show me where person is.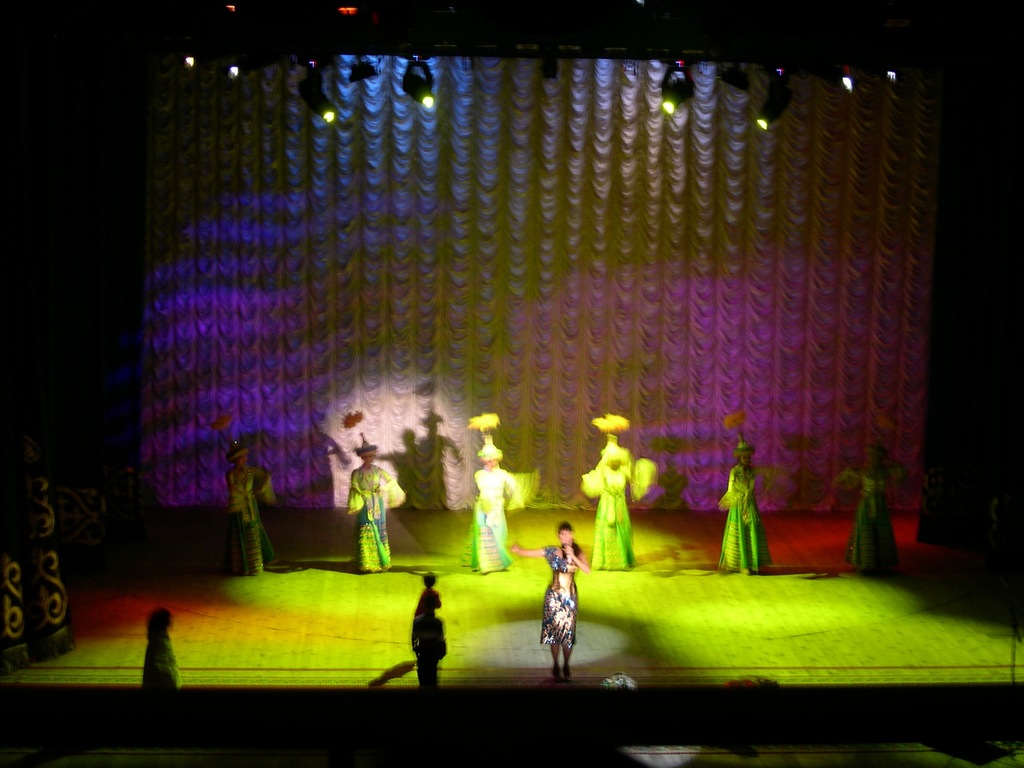
person is at rect(504, 518, 589, 680).
